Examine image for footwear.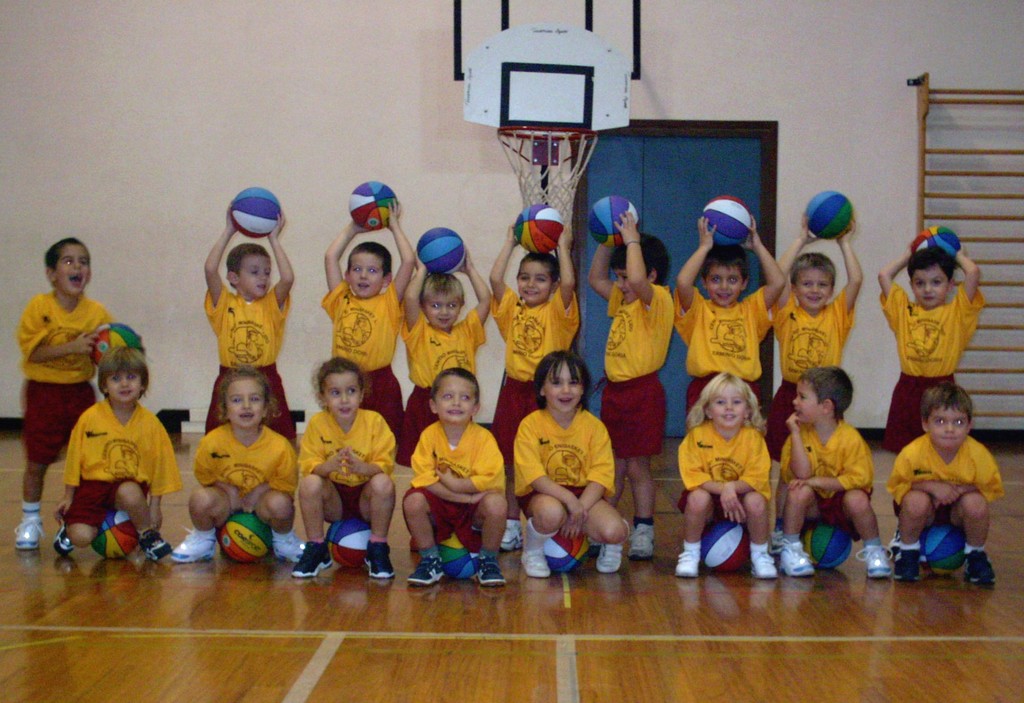
Examination result: [368,546,397,580].
